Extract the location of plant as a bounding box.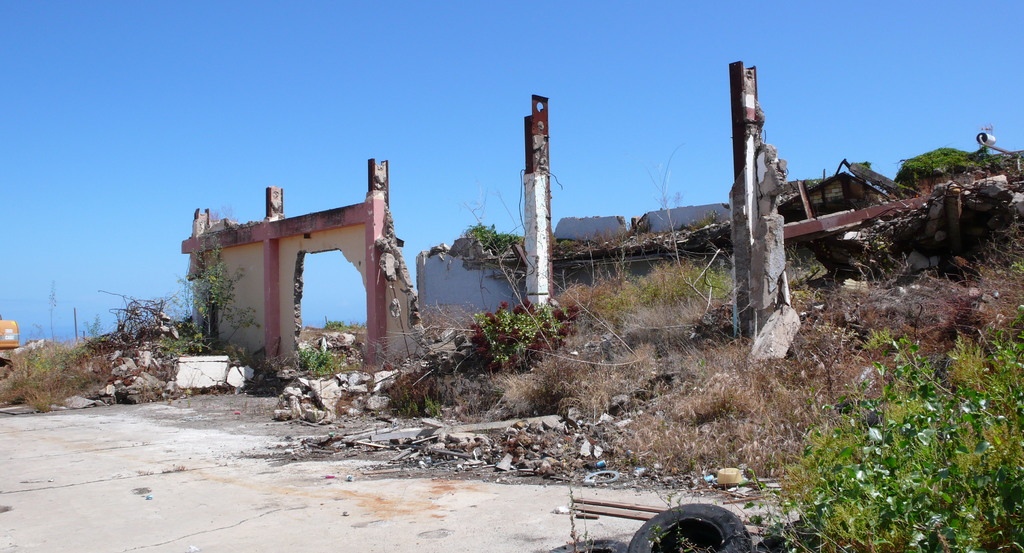
x1=852 y1=228 x2=942 y2=313.
